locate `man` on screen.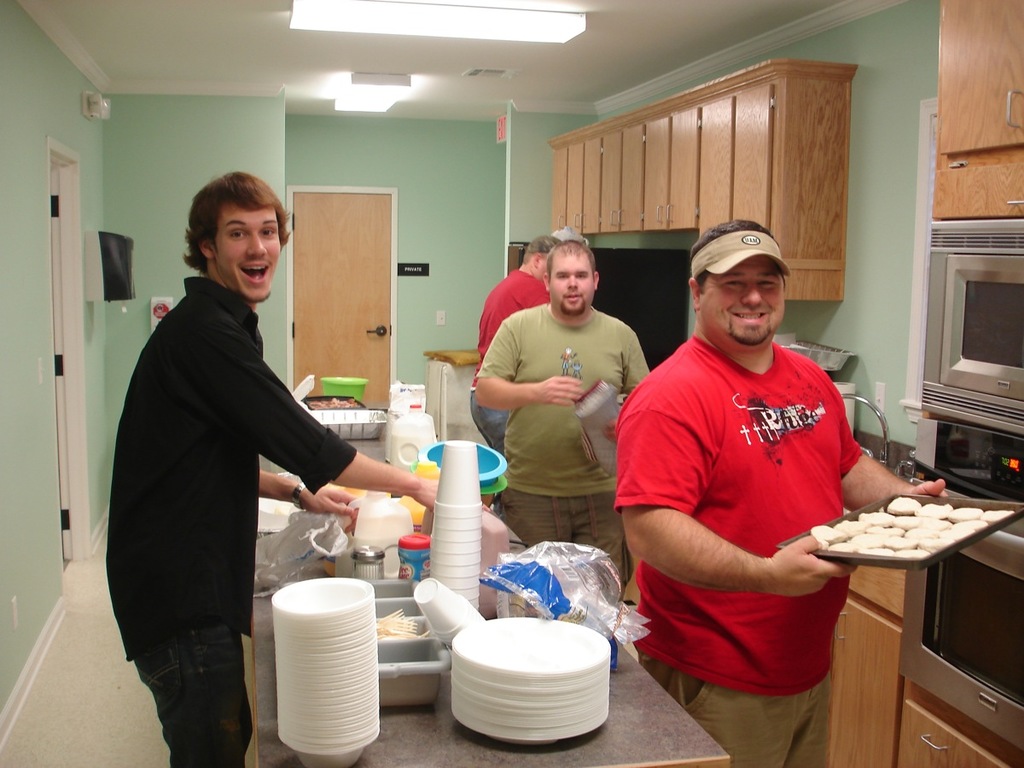
On screen at {"x1": 624, "y1": 204, "x2": 891, "y2": 753}.
